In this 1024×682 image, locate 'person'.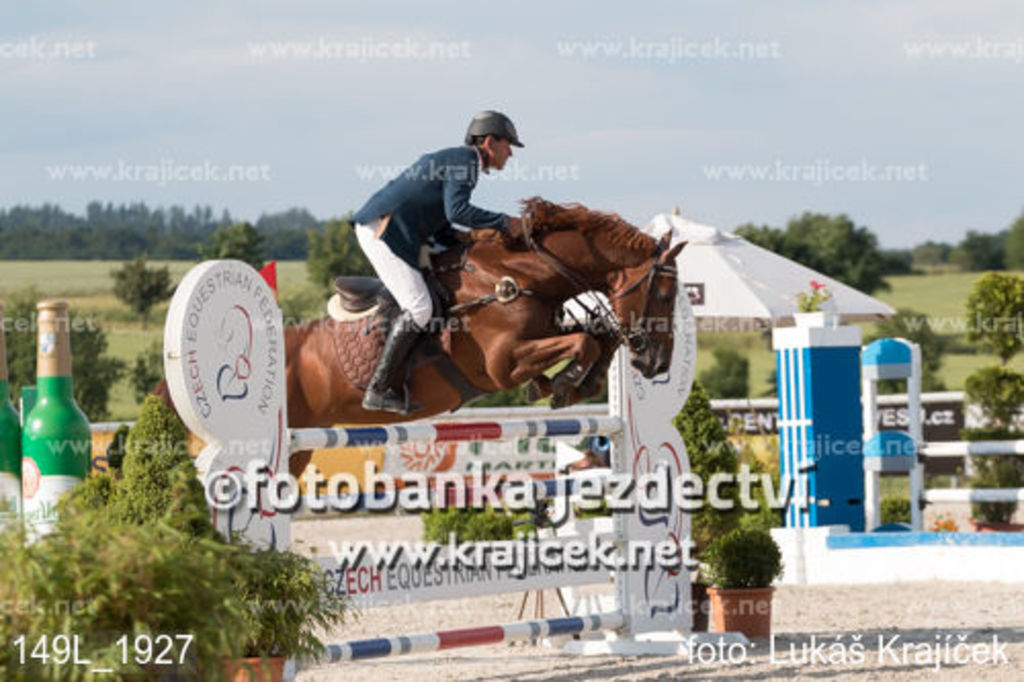
Bounding box: rect(367, 106, 510, 410).
